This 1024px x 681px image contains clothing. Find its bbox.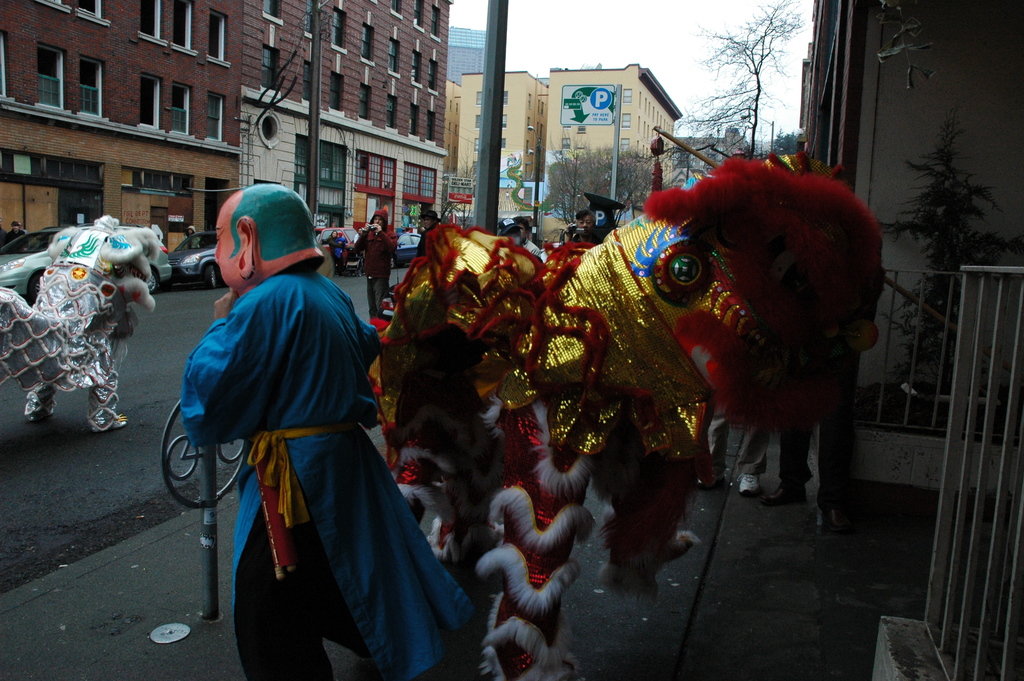
box=[353, 223, 404, 319].
